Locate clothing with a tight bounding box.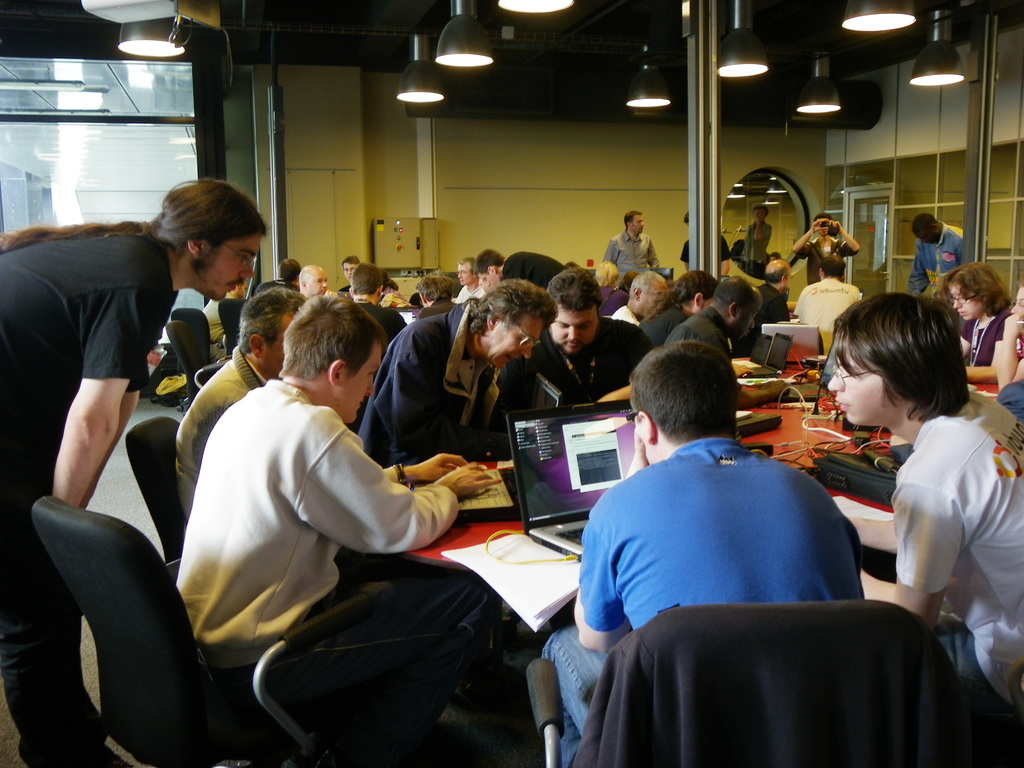
detection(758, 276, 791, 319).
